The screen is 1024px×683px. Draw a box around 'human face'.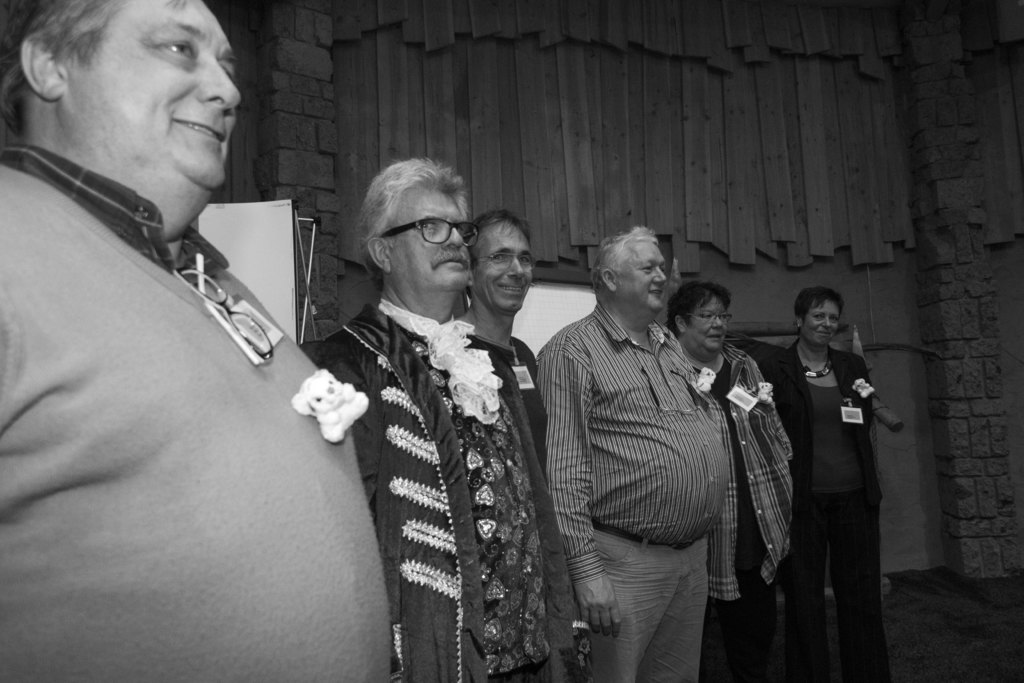
bbox(101, 0, 240, 206).
